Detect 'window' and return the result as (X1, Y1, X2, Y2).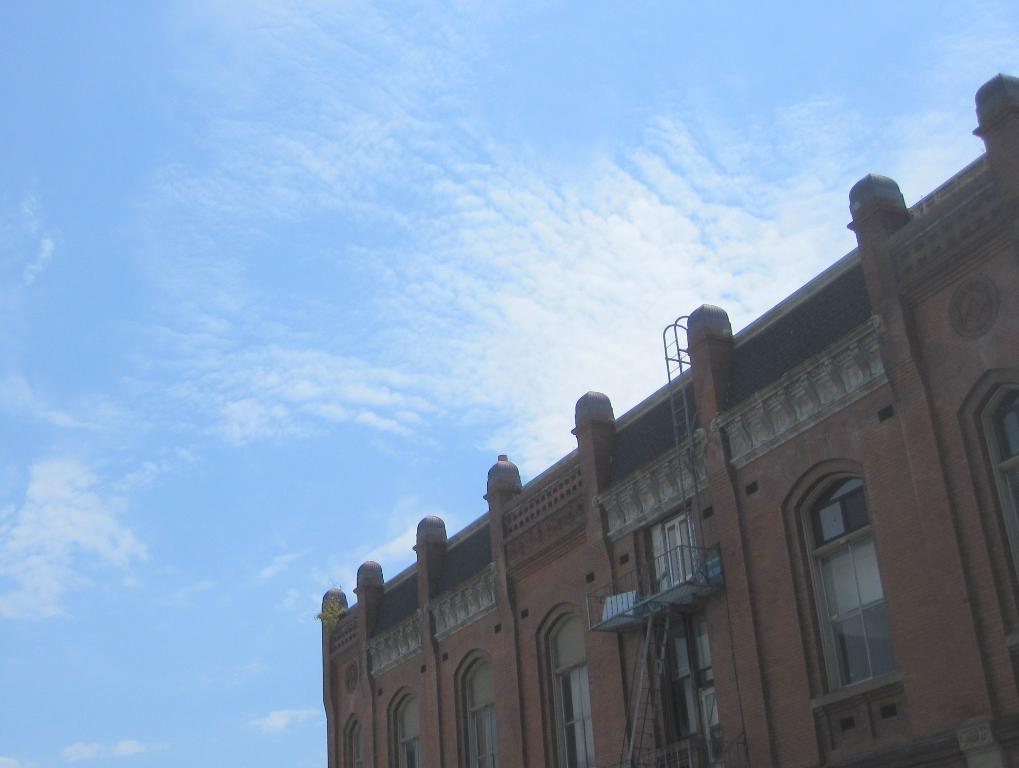
(559, 612, 601, 767).
